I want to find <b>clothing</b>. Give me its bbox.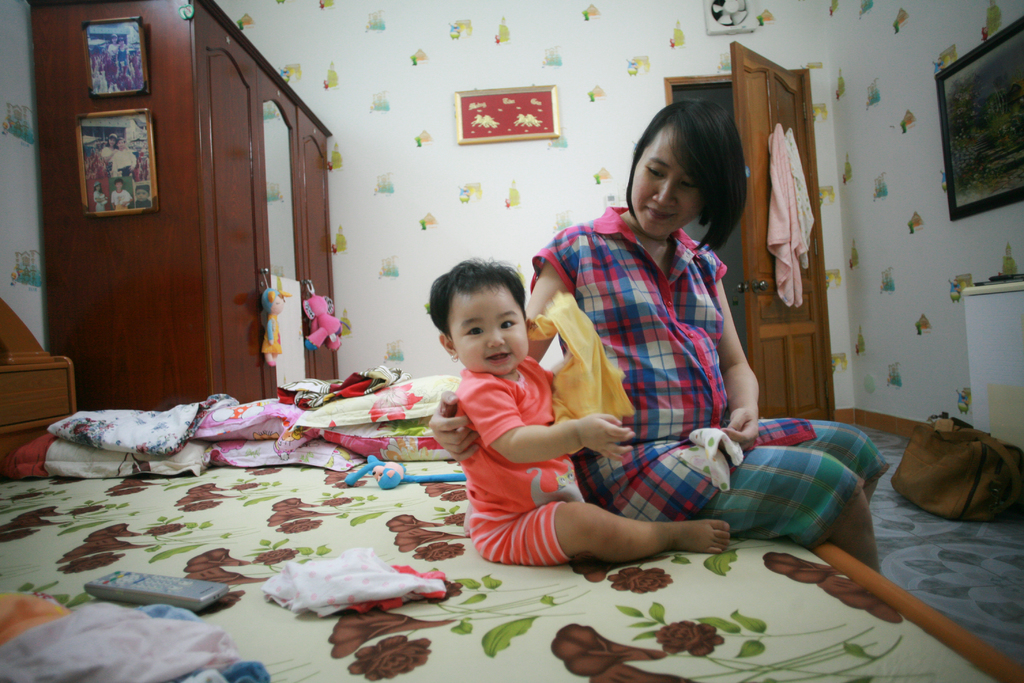
x1=109, y1=186, x2=131, y2=208.
